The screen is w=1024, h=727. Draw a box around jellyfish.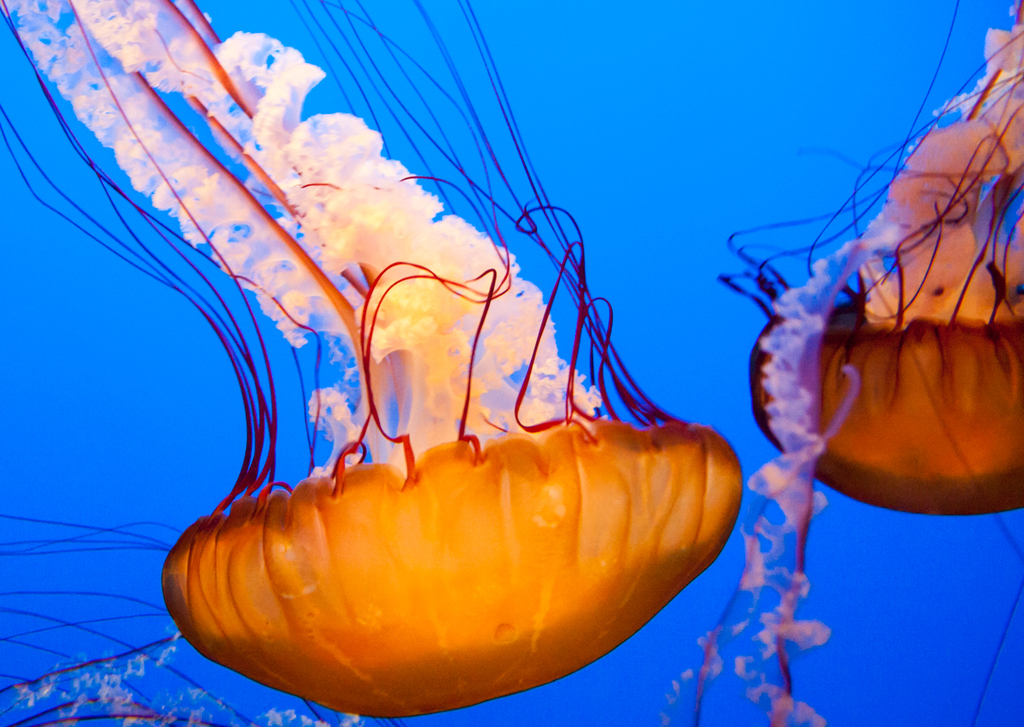
bbox=[684, 0, 1022, 726].
